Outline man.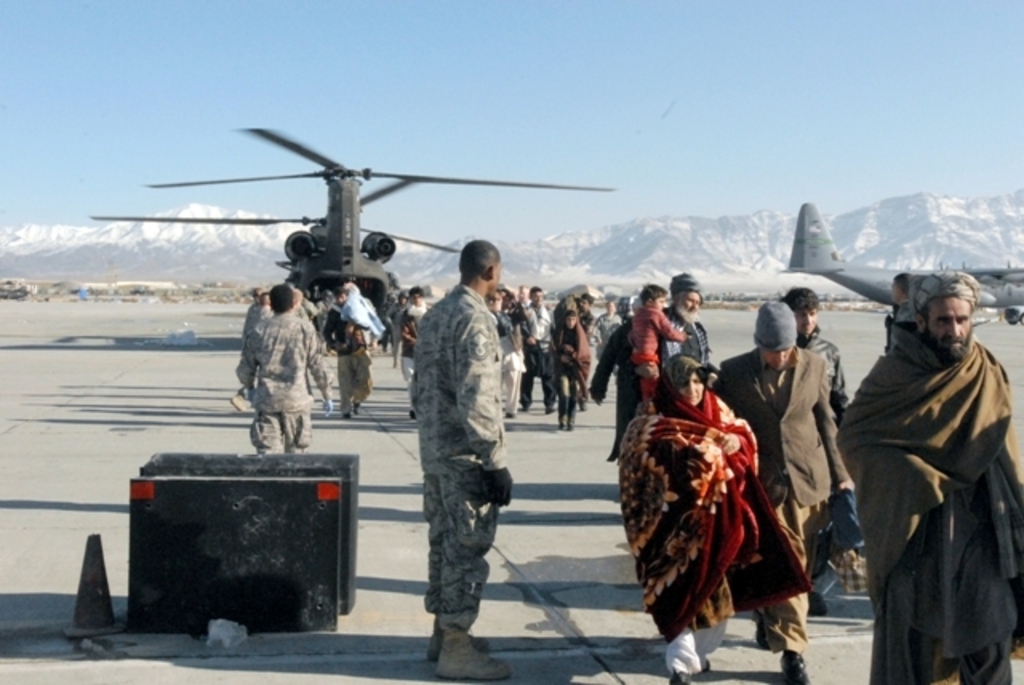
Outline: rect(517, 283, 557, 419).
